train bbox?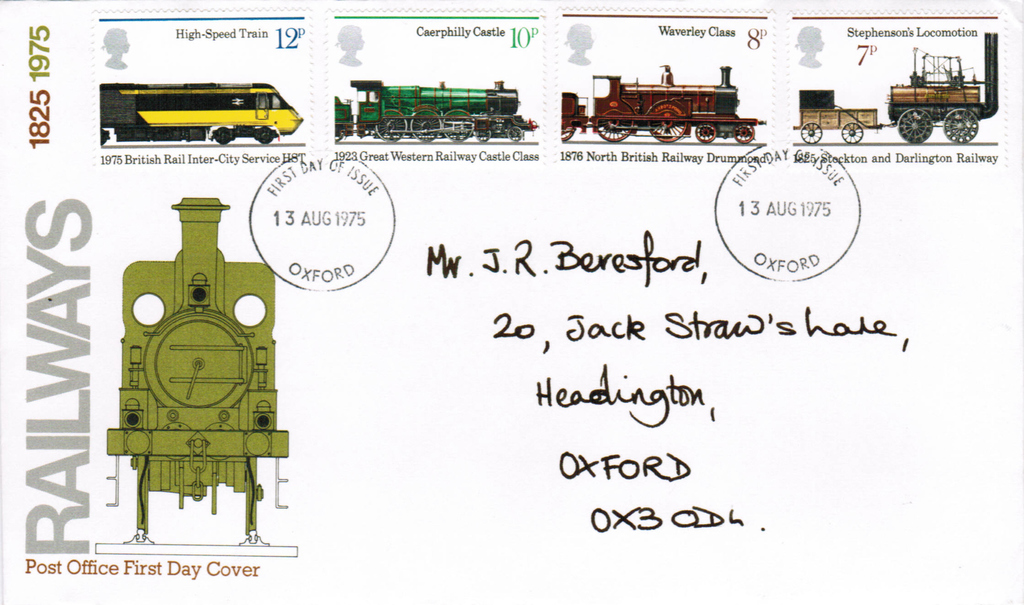
{"left": 106, "top": 196, "right": 292, "bottom": 545}
